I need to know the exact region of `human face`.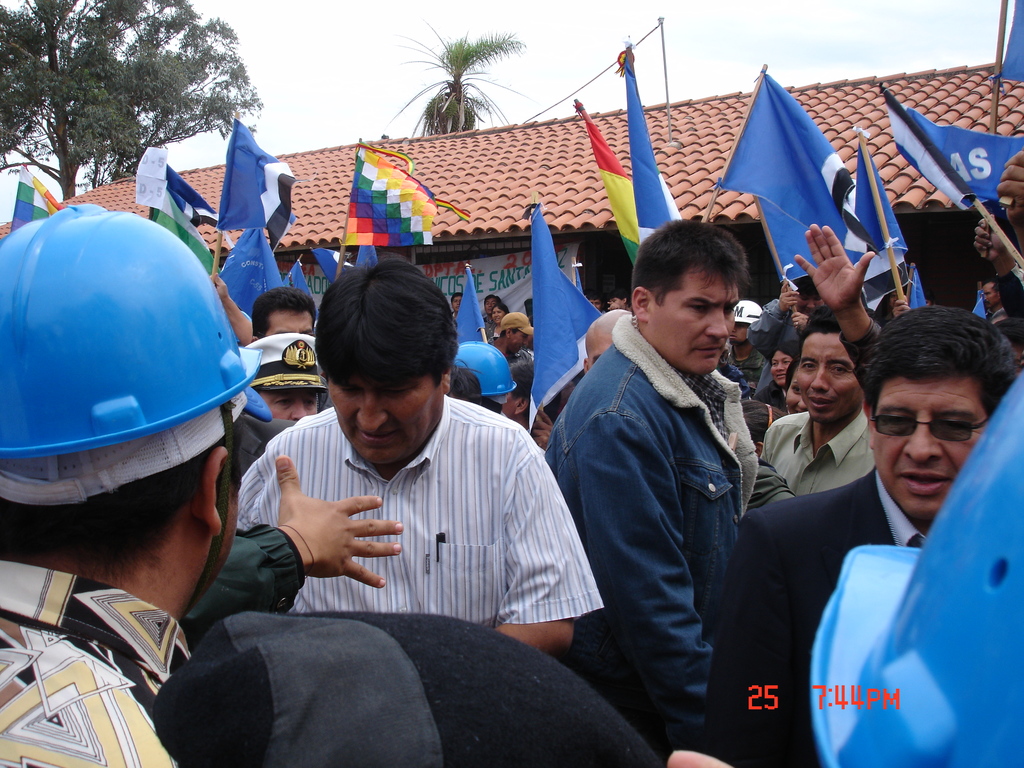
Region: BBox(769, 351, 793, 384).
